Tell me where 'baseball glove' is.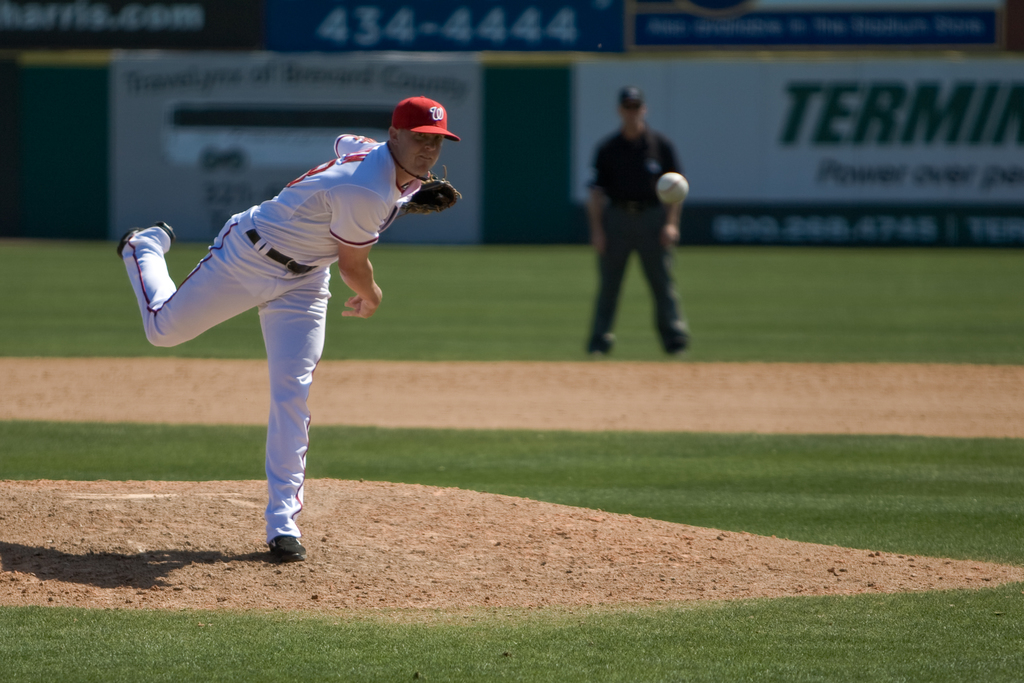
'baseball glove' is at 402,165,462,215.
